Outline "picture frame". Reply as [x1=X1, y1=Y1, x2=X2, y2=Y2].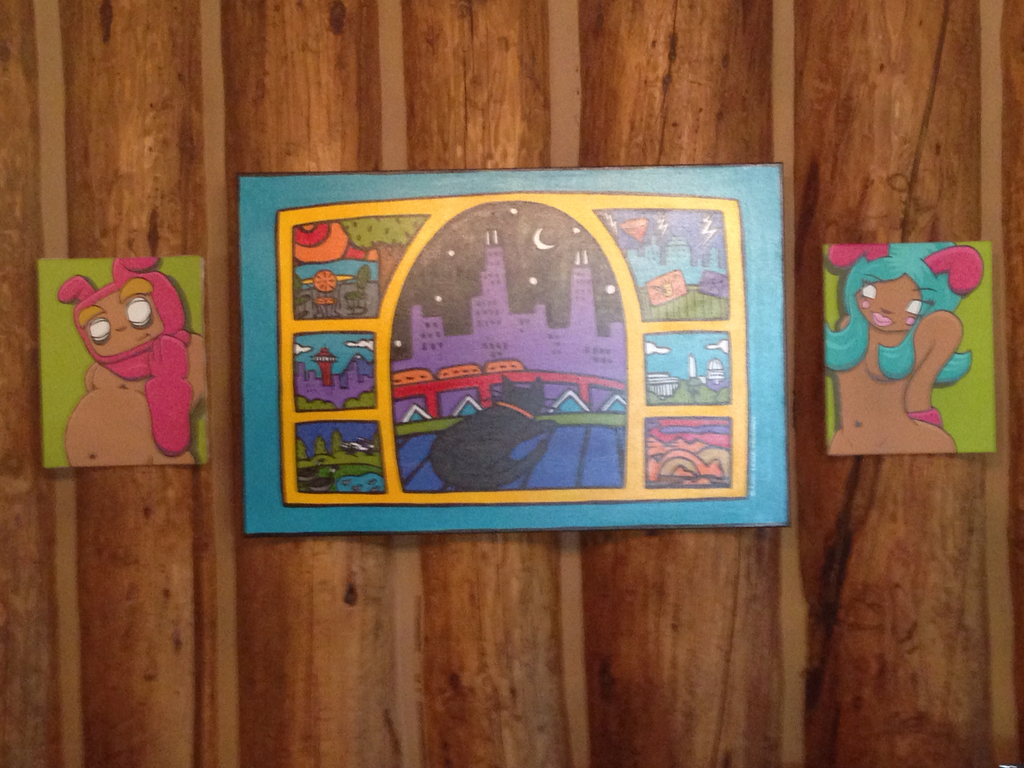
[x1=237, y1=172, x2=794, y2=532].
